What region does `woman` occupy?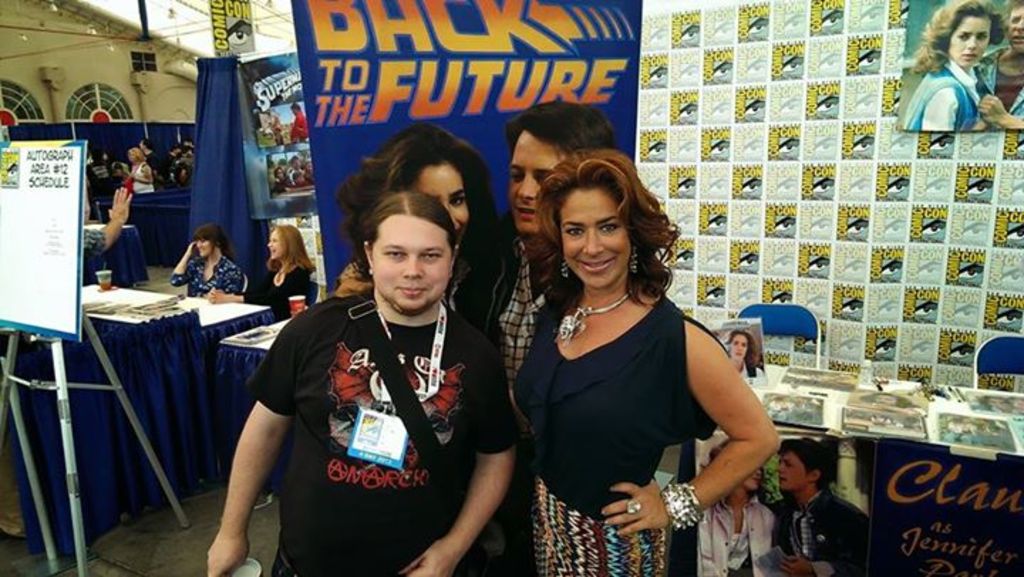
bbox=[905, 0, 987, 126].
